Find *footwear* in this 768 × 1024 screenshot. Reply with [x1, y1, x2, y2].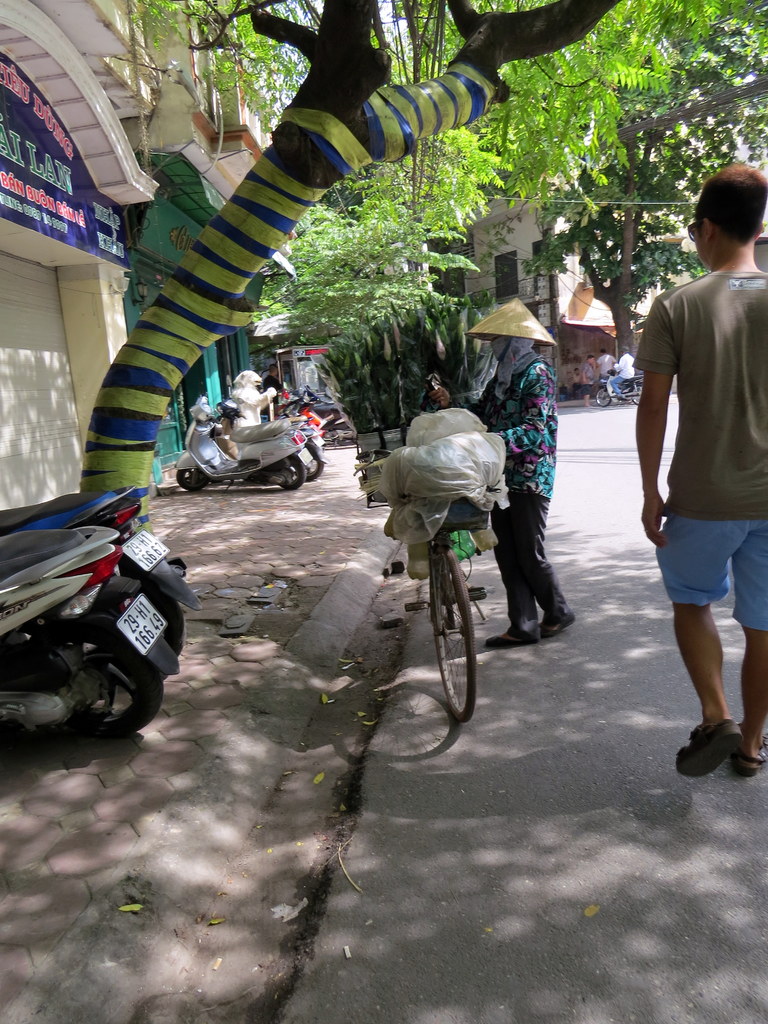
[675, 717, 735, 778].
